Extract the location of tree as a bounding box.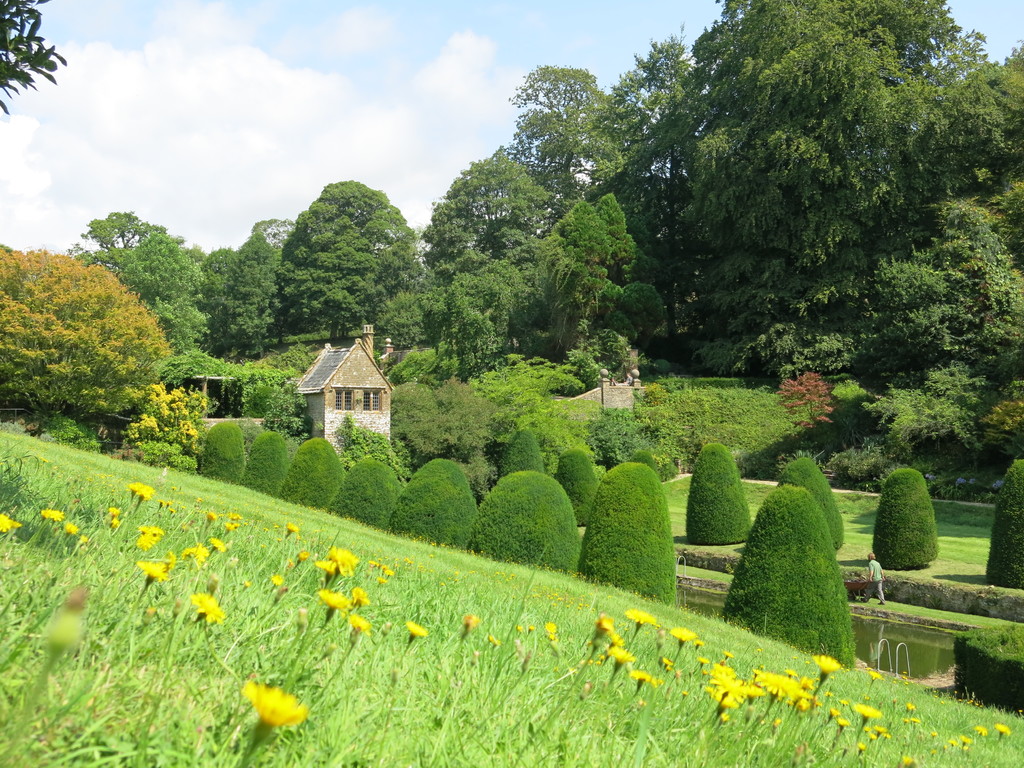
bbox(412, 143, 558, 290).
